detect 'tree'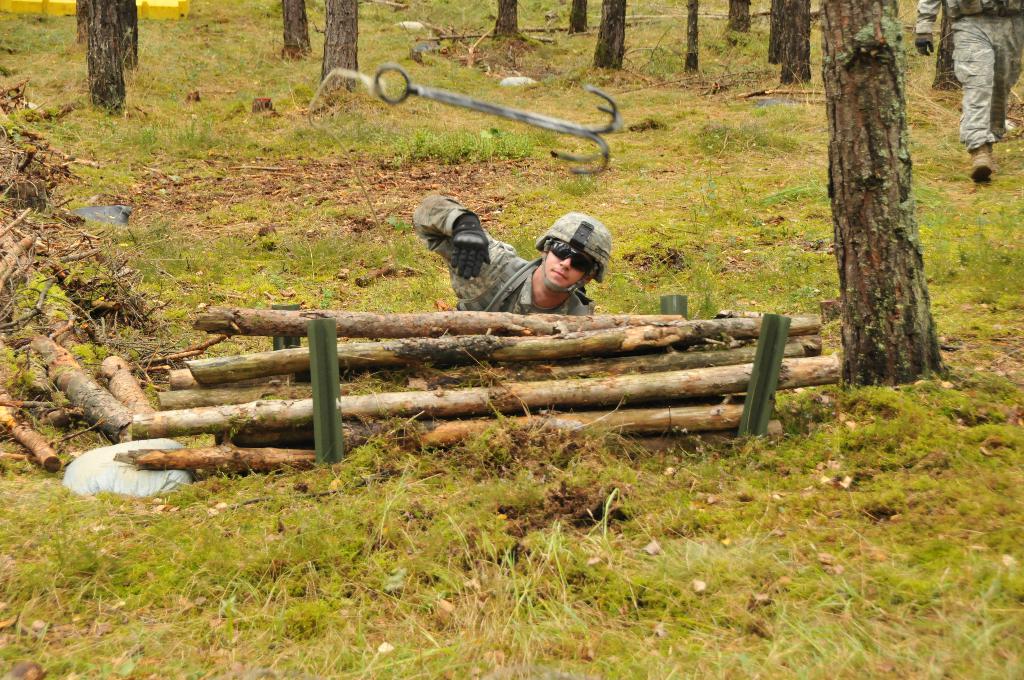
<region>686, 0, 701, 72</region>
